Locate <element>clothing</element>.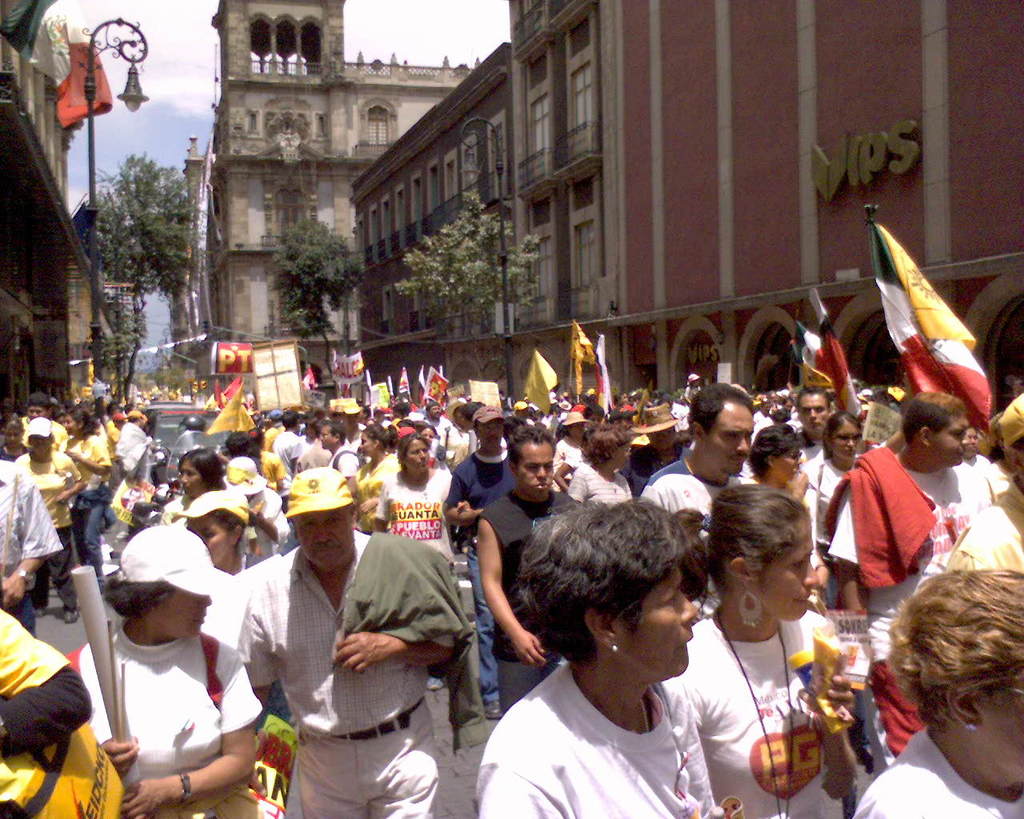
Bounding box: [x1=856, y1=721, x2=1023, y2=818].
